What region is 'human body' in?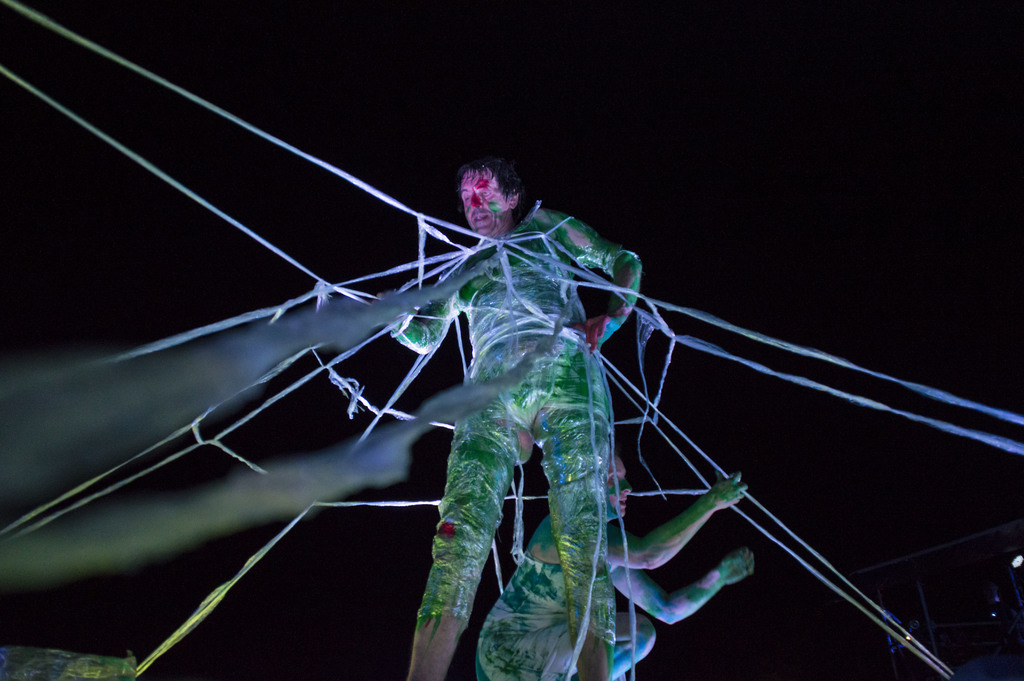
[x1=296, y1=169, x2=663, y2=680].
